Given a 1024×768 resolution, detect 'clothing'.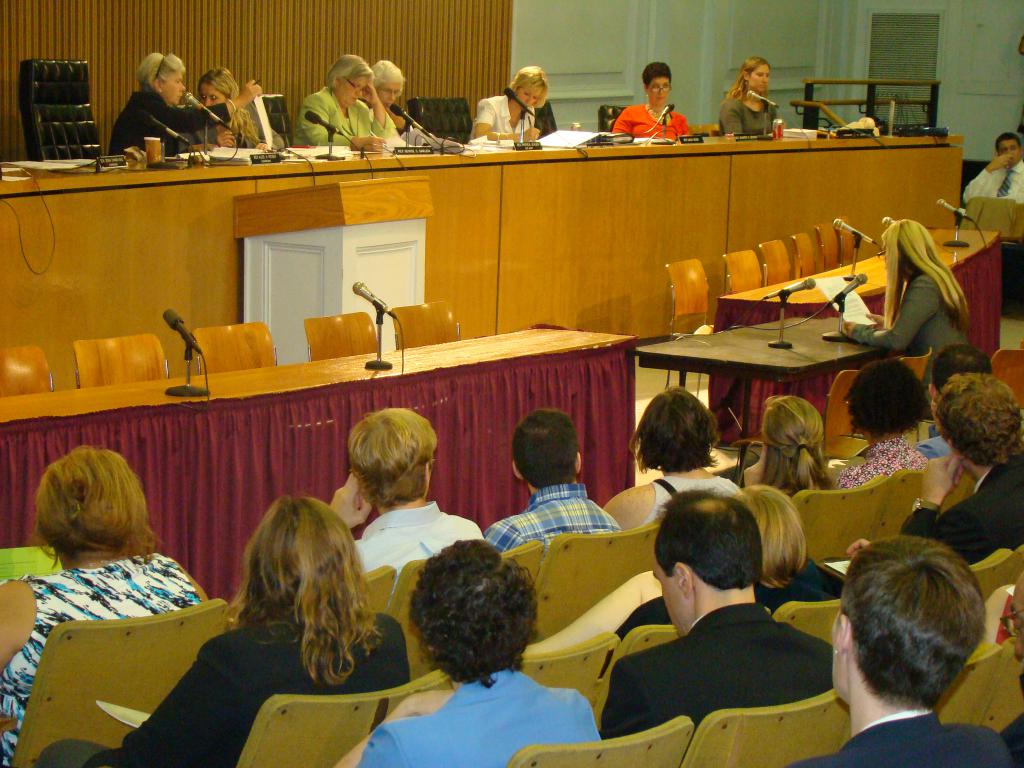
Rect(360, 672, 607, 767).
